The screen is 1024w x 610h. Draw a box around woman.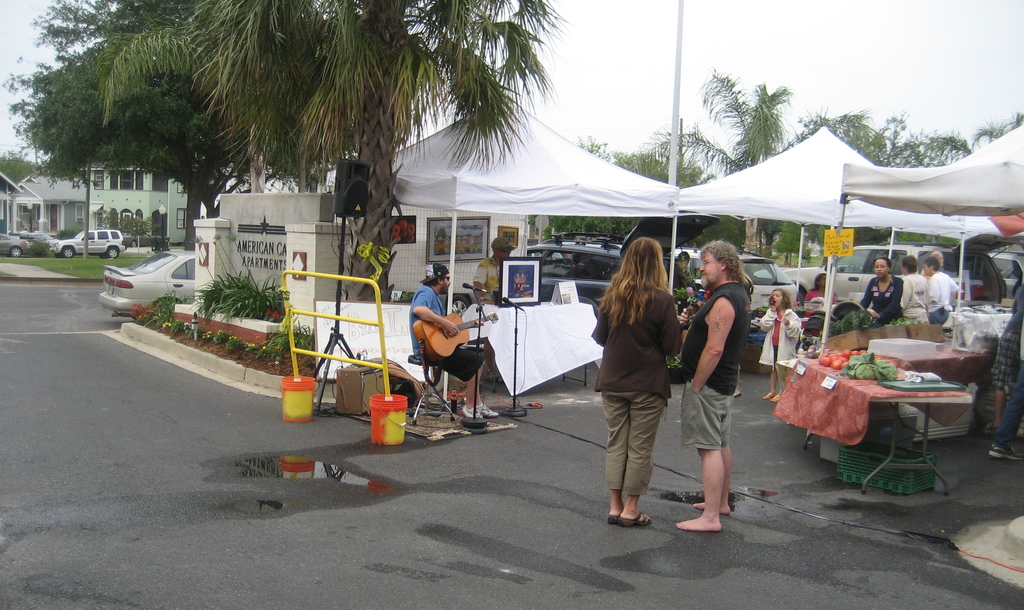
587 232 691 538.
